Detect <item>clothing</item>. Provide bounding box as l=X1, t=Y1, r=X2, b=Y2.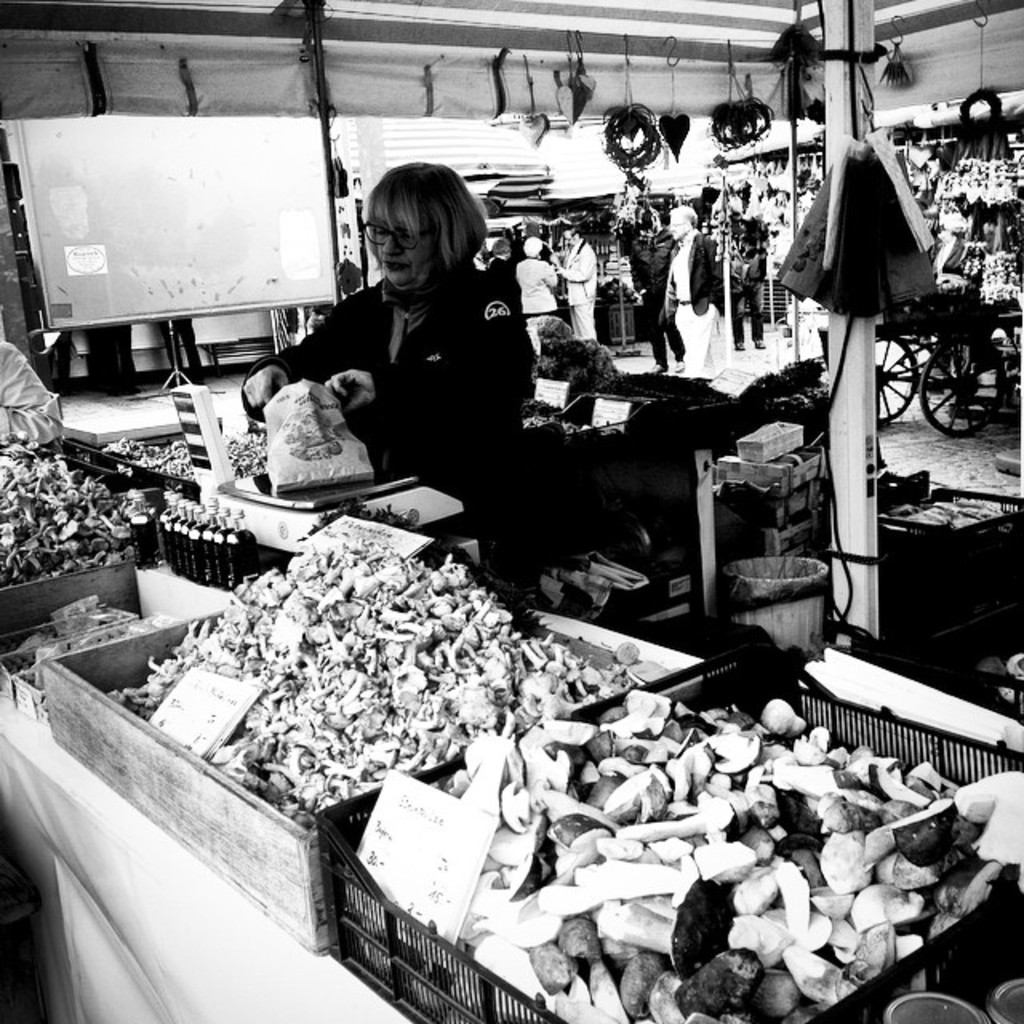
l=243, t=277, r=534, b=582.
